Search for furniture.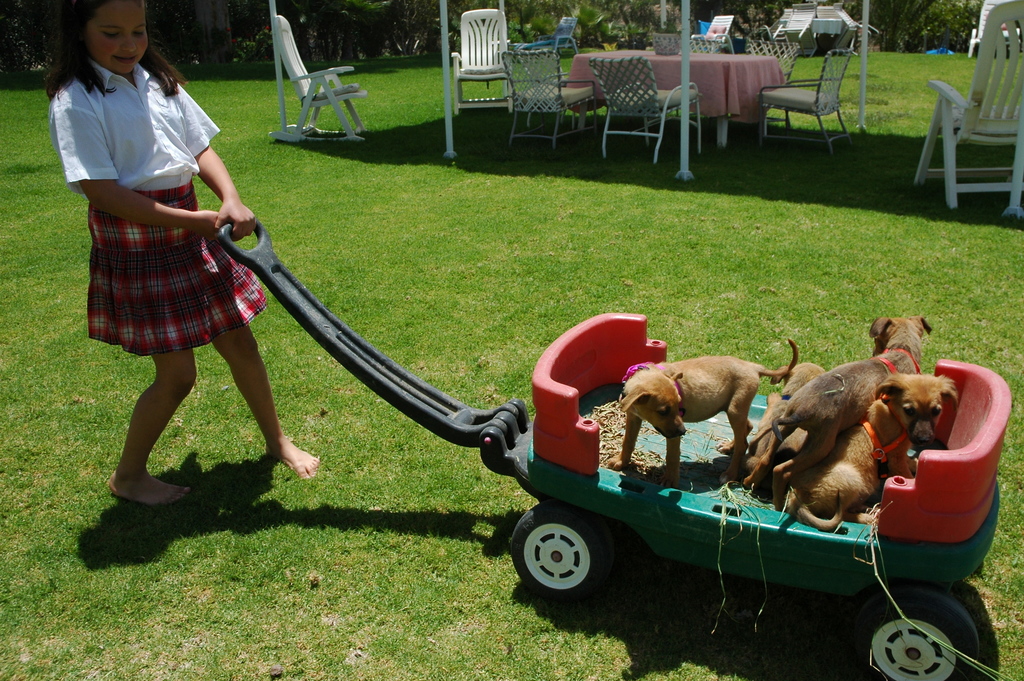
Found at box(269, 3, 368, 142).
